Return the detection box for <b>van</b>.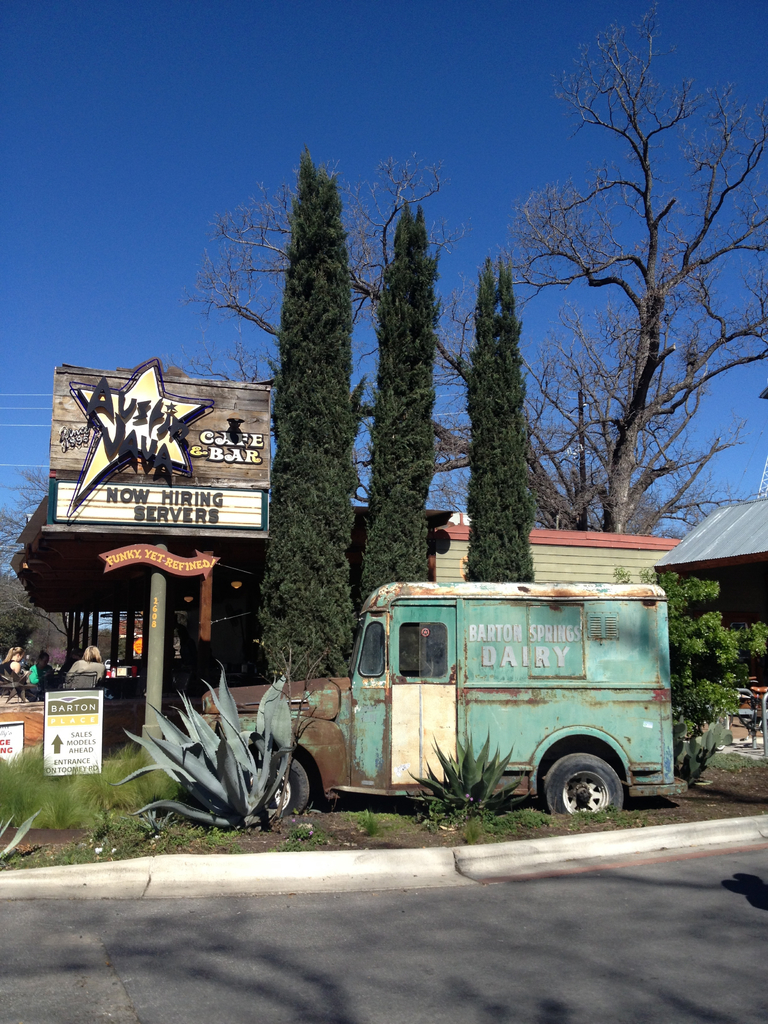
bbox=(255, 576, 701, 822).
